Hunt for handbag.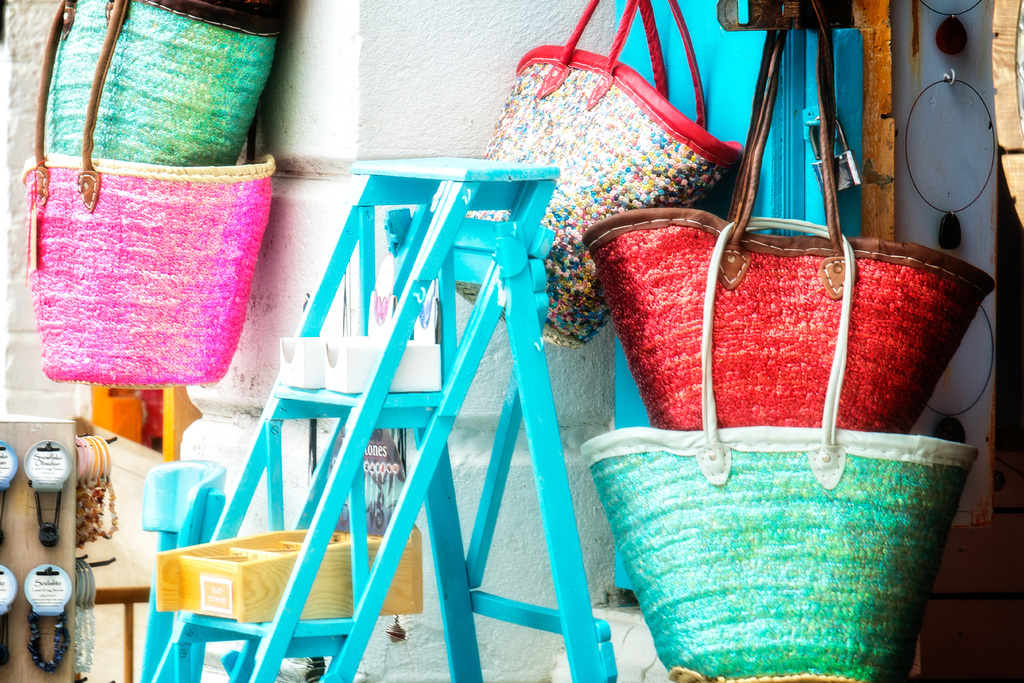
Hunted down at locate(467, 0, 742, 365).
